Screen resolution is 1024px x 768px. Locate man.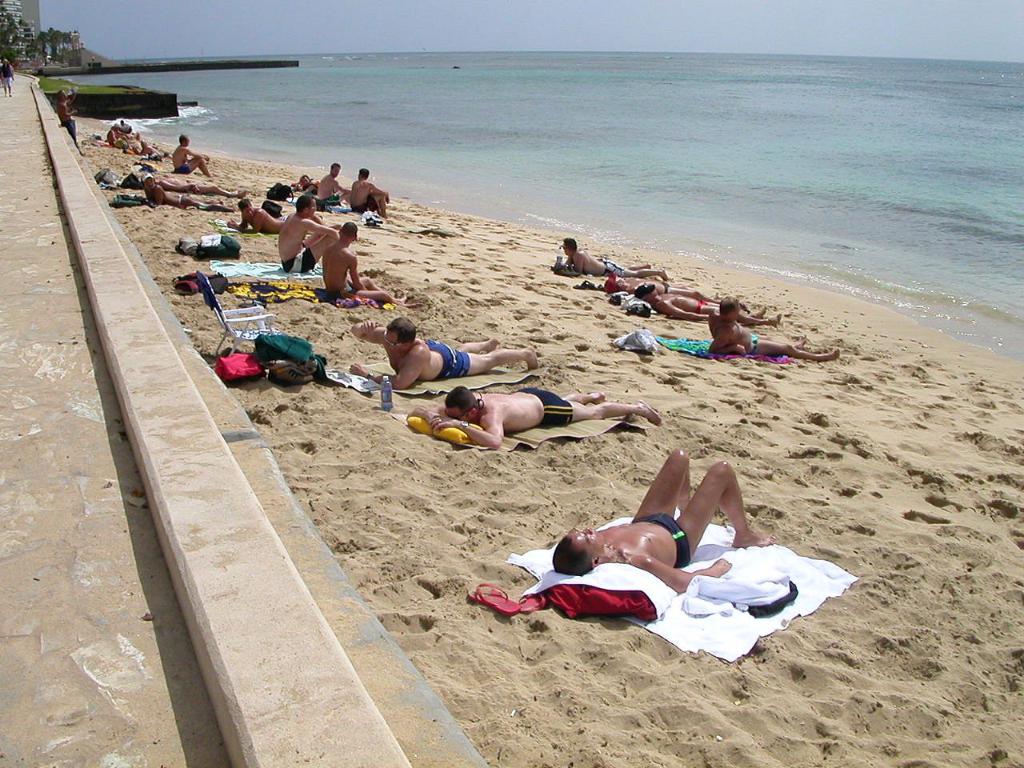
{"left": 706, "top": 294, "right": 841, "bottom": 362}.
